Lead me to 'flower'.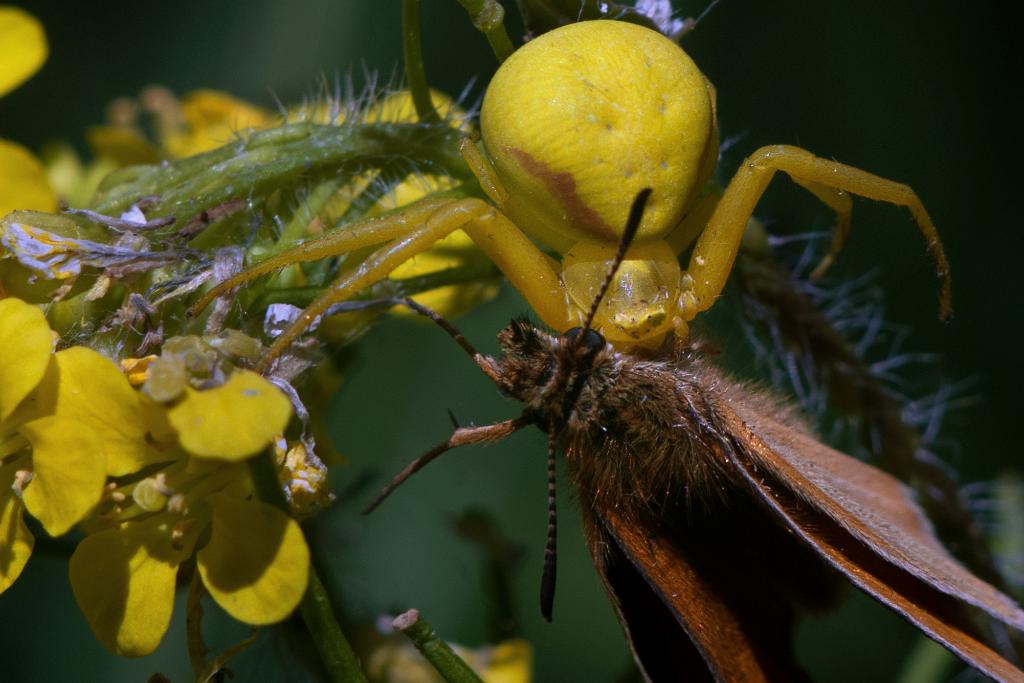
Lead to (left=0, top=286, right=320, bottom=661).
